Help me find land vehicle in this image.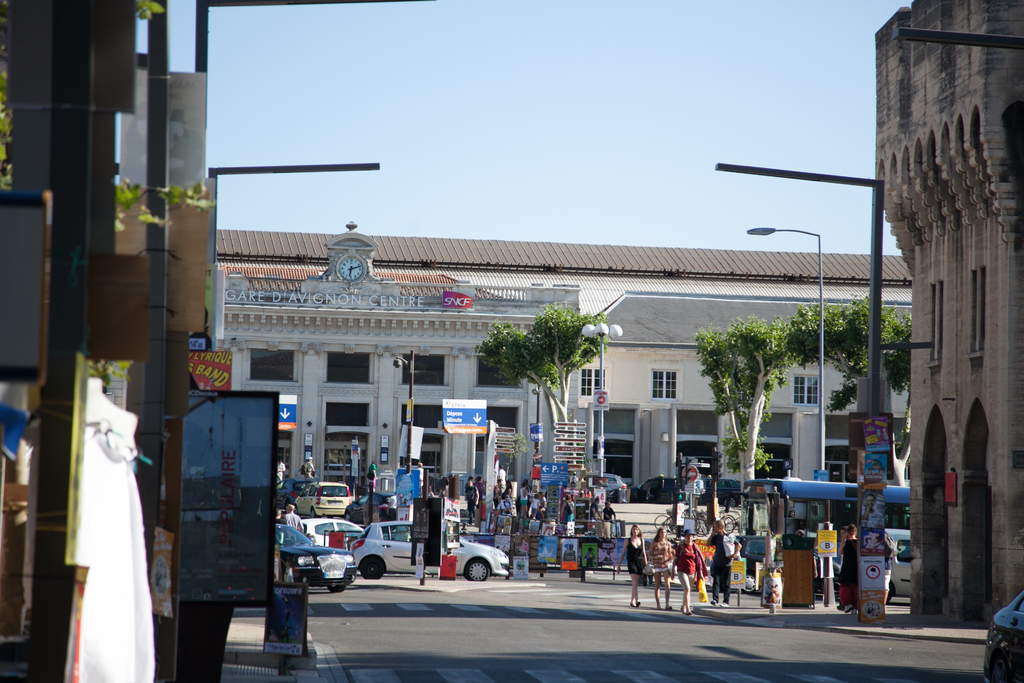
Found it: 297/482/353/520.
